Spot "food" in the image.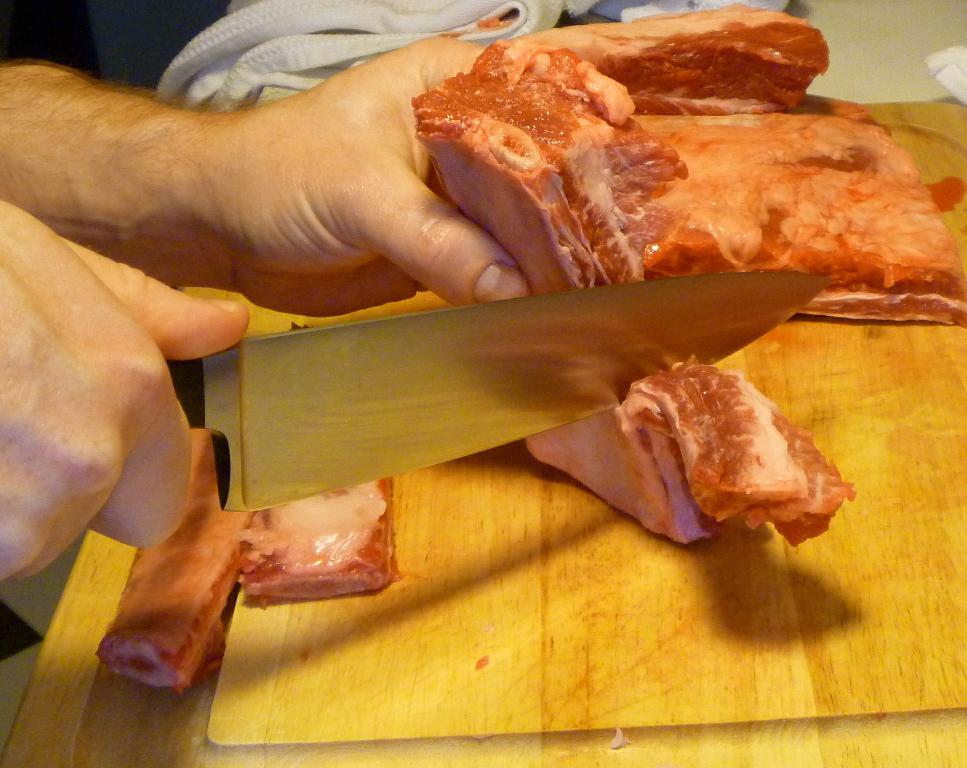
"food" found at bbox=[616, 357, 852, 533].
